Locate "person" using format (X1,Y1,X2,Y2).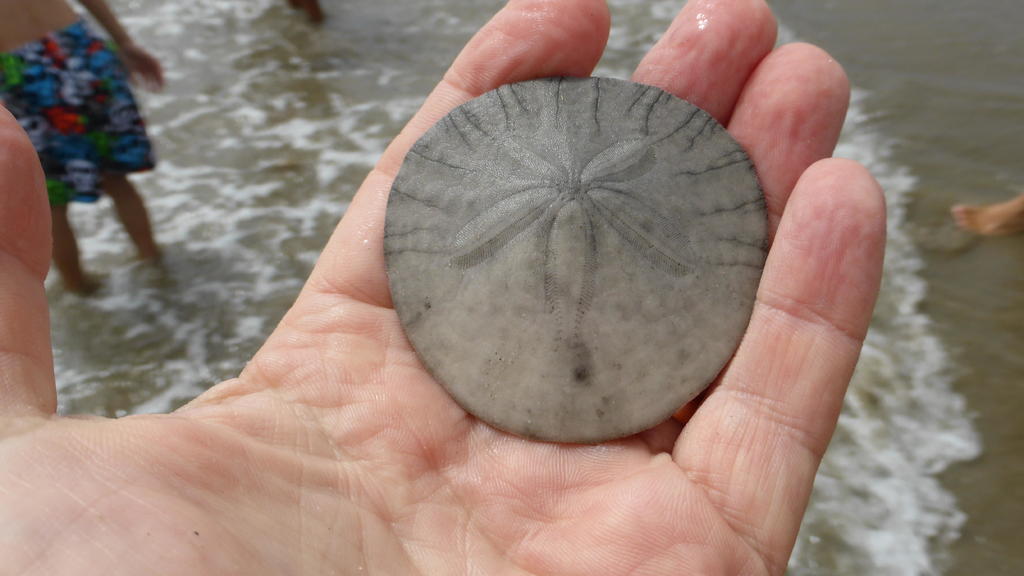
(954,193,1023,242).
